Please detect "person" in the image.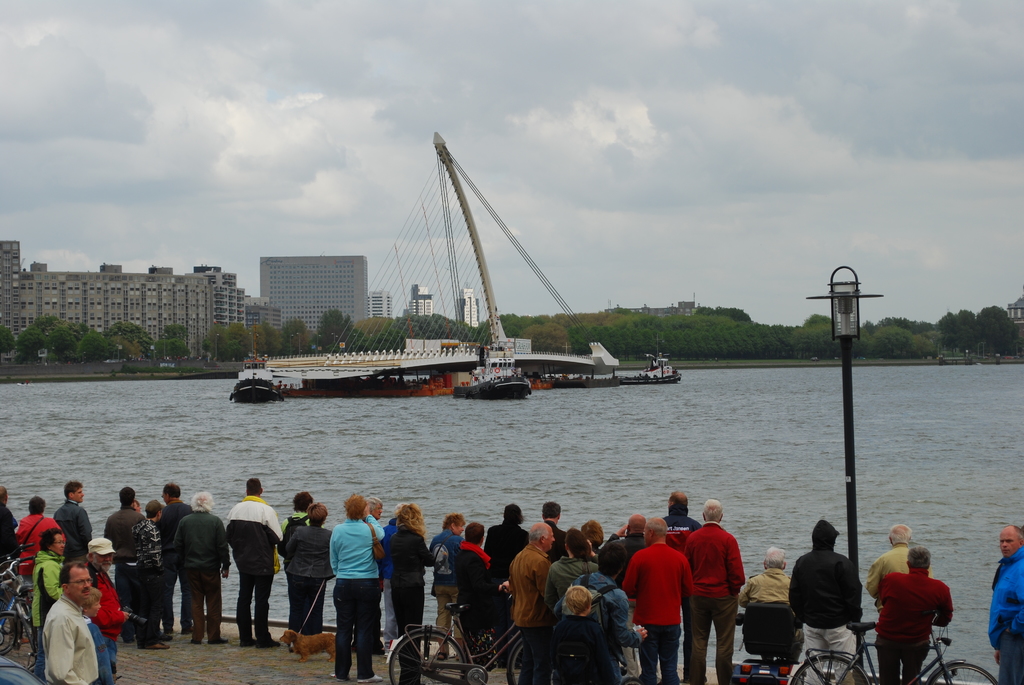
(left=102, top=487, right=148, bottom=604).
